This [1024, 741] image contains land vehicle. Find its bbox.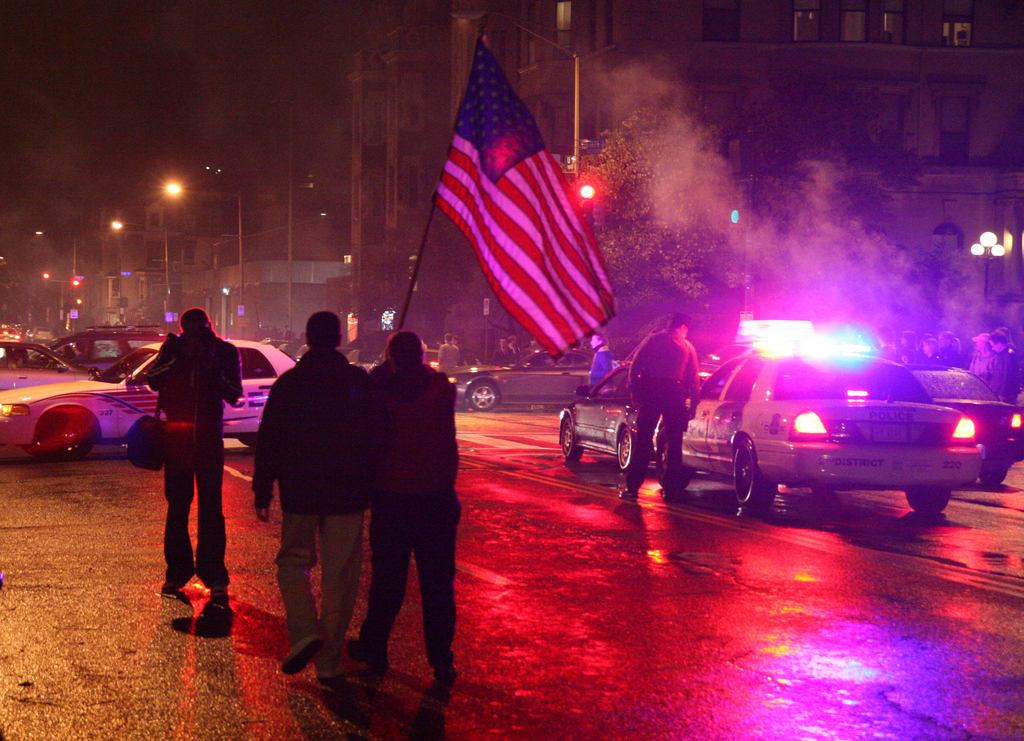
{"left": 906, "top": 363, "right": 1023, "bottom": 489}.
